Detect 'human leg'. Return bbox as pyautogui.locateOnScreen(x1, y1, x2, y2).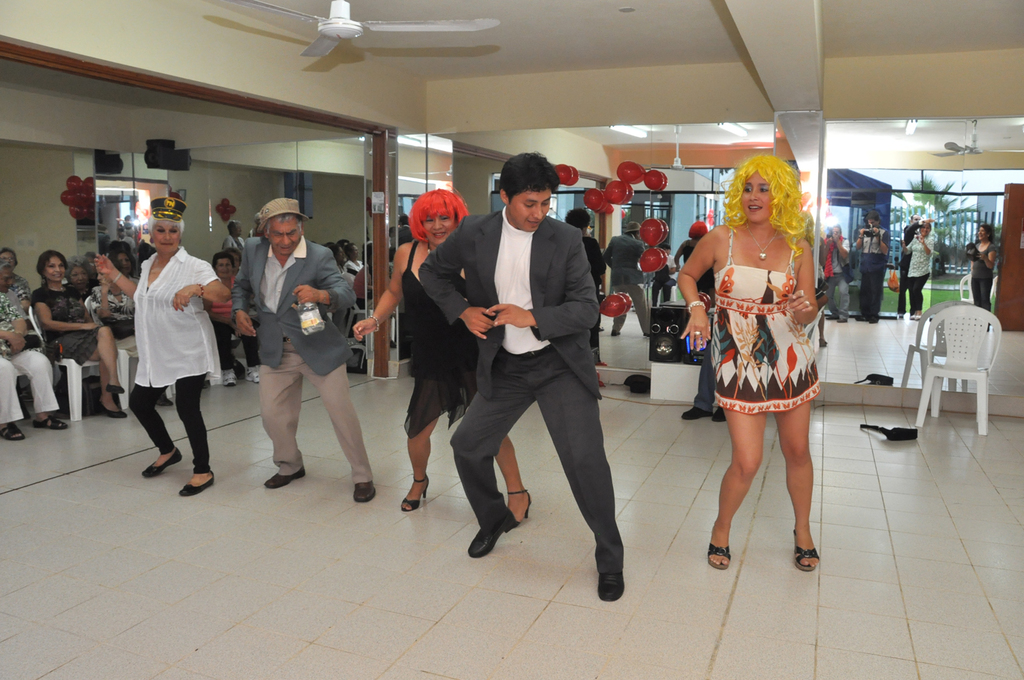
pyautogui.locateOnScreen(89, 349, 126, 418).
